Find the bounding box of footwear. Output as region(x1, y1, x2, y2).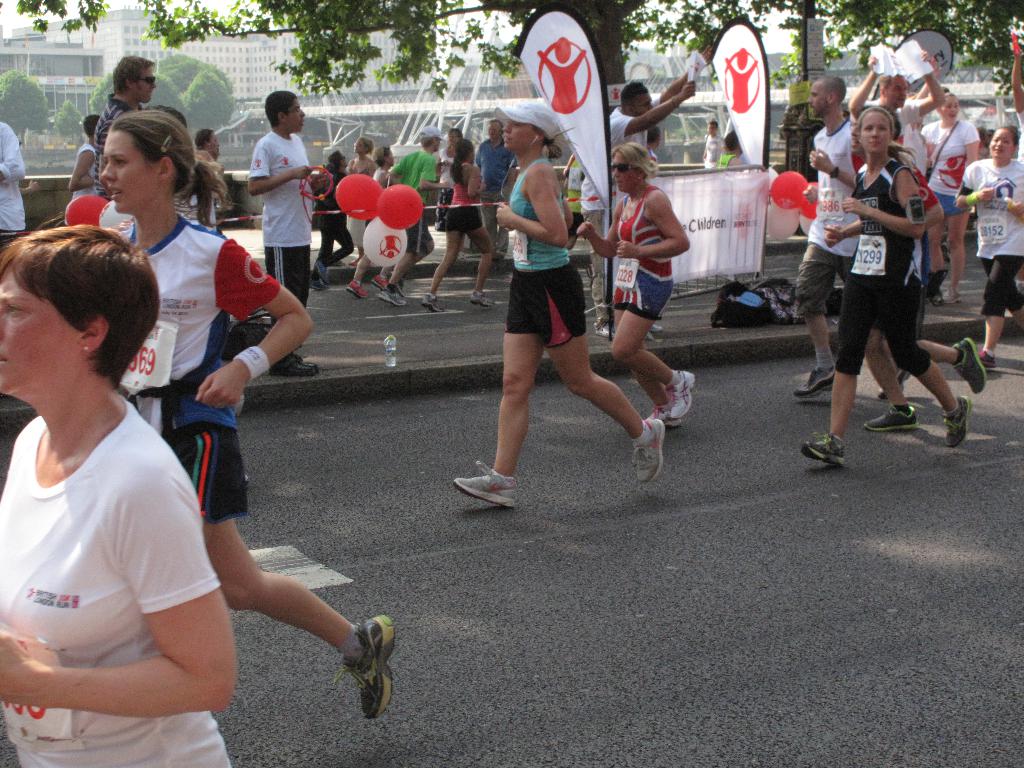
region(943, 284, 968, 307).
